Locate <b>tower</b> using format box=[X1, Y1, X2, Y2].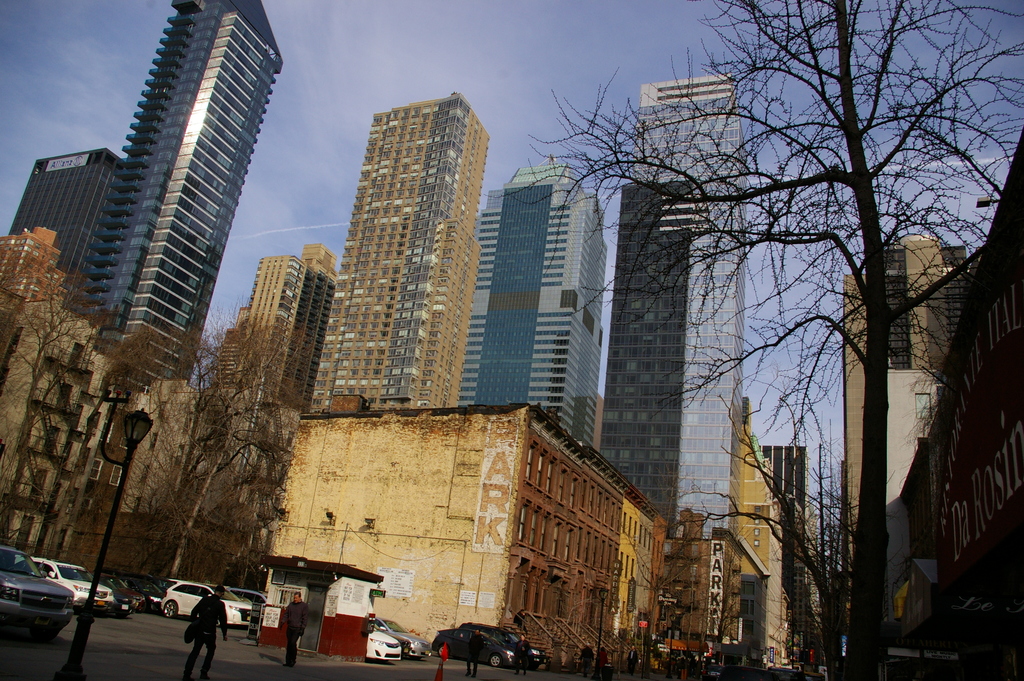
box=[755, 441, 808, 530].
